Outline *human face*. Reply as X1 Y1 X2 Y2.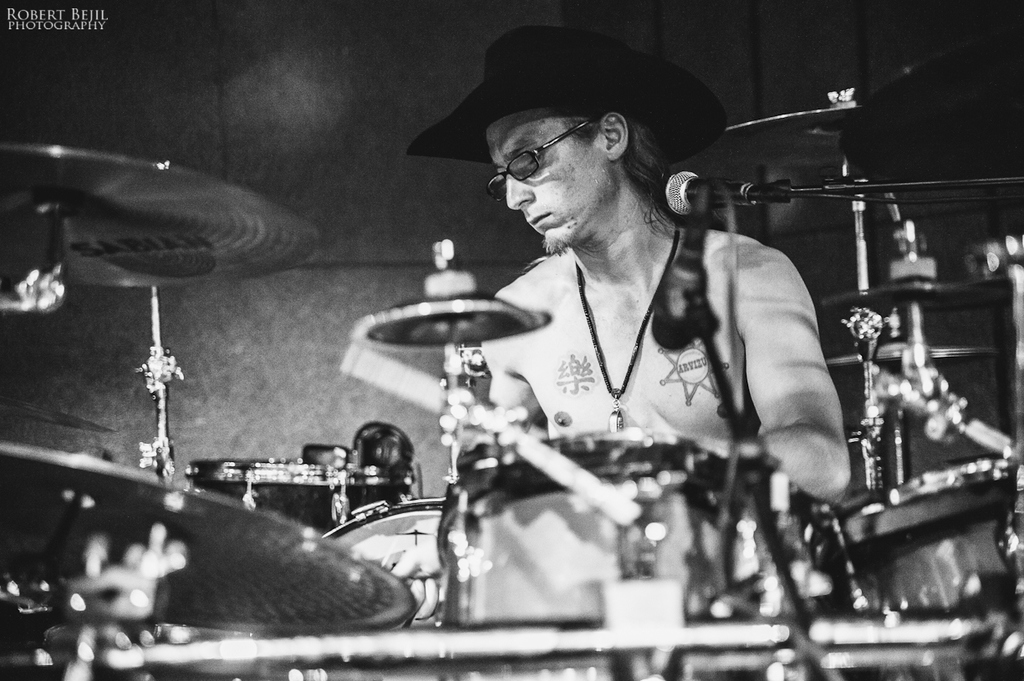
485 104 594 247.
